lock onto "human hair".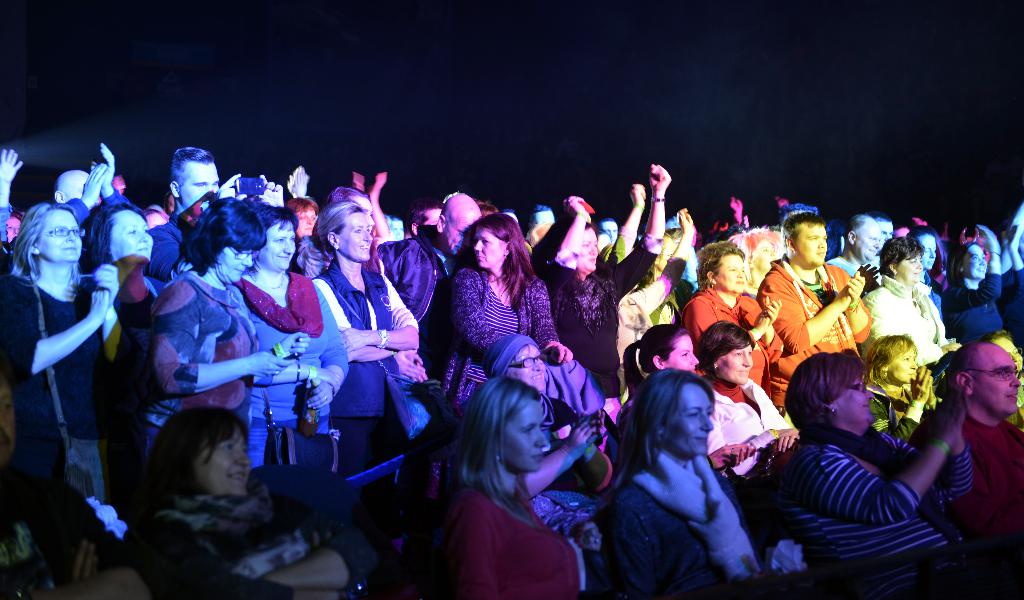
Locked: l=782, t=352, r=863, b=440.
